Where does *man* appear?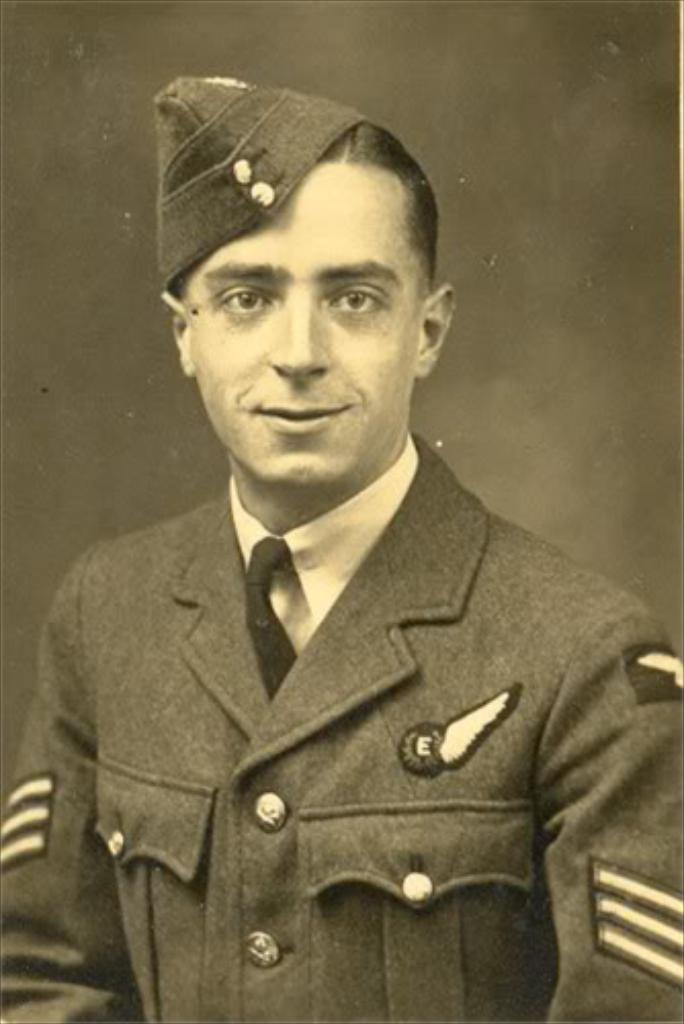
Appears at select_region(12, 70, 676, 989).
